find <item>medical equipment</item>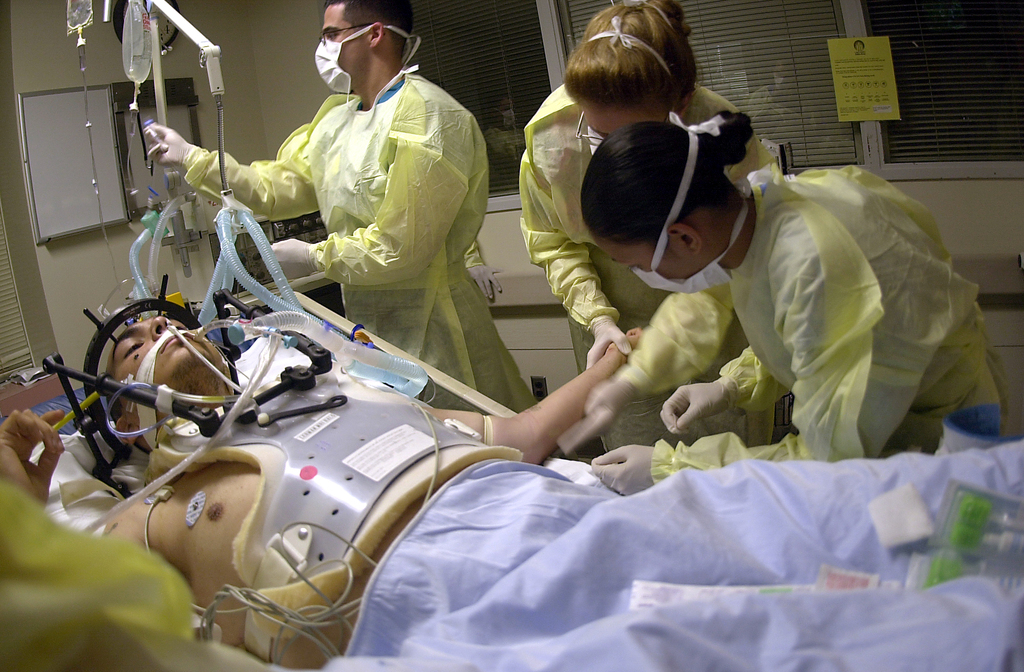
crop(140, 352, 535, 671)
